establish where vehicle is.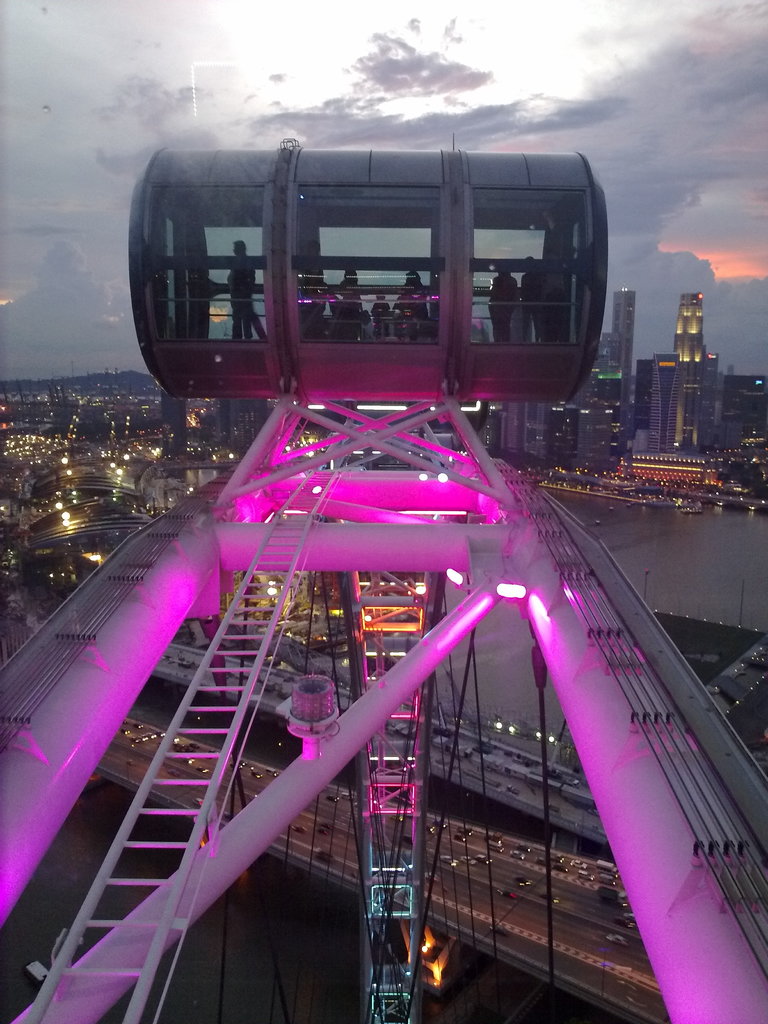
Established at <box>454,854,479,871</box>.
